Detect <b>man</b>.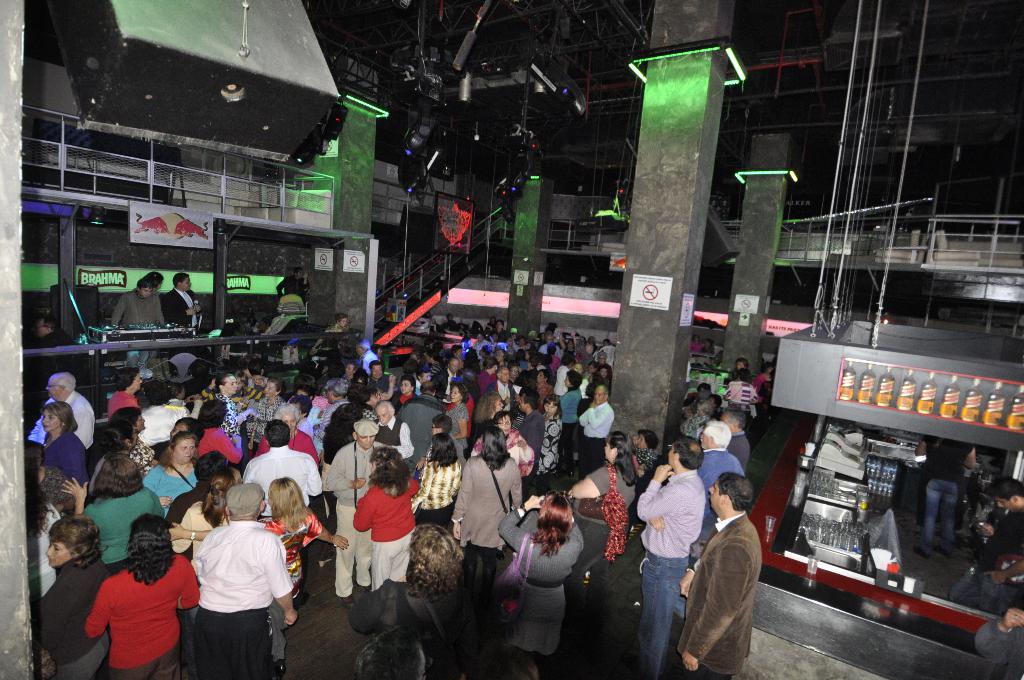
Detected at {"x1": 948, "y1": 475, "x2": 1023, "y2": 619}.
